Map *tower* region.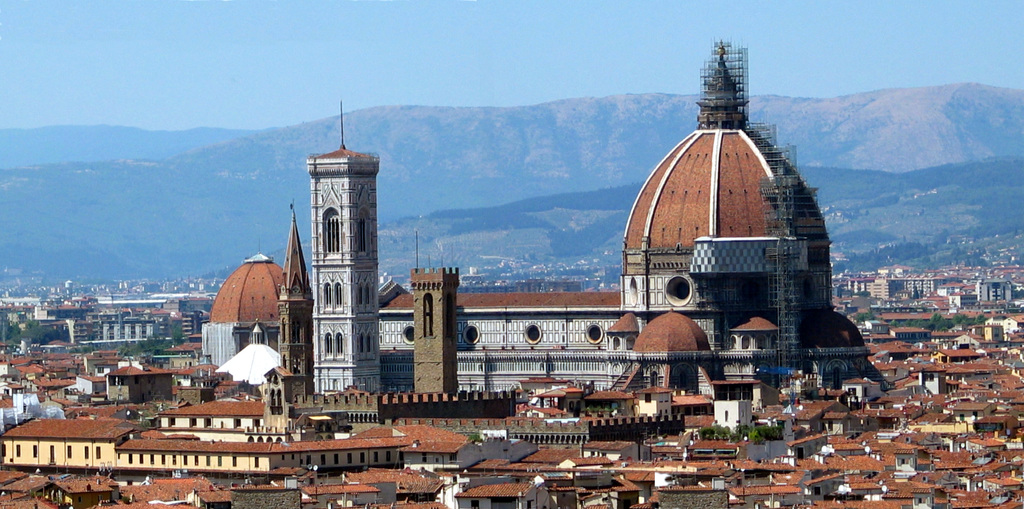
Mapped to box(410, 252, 456, 383).
